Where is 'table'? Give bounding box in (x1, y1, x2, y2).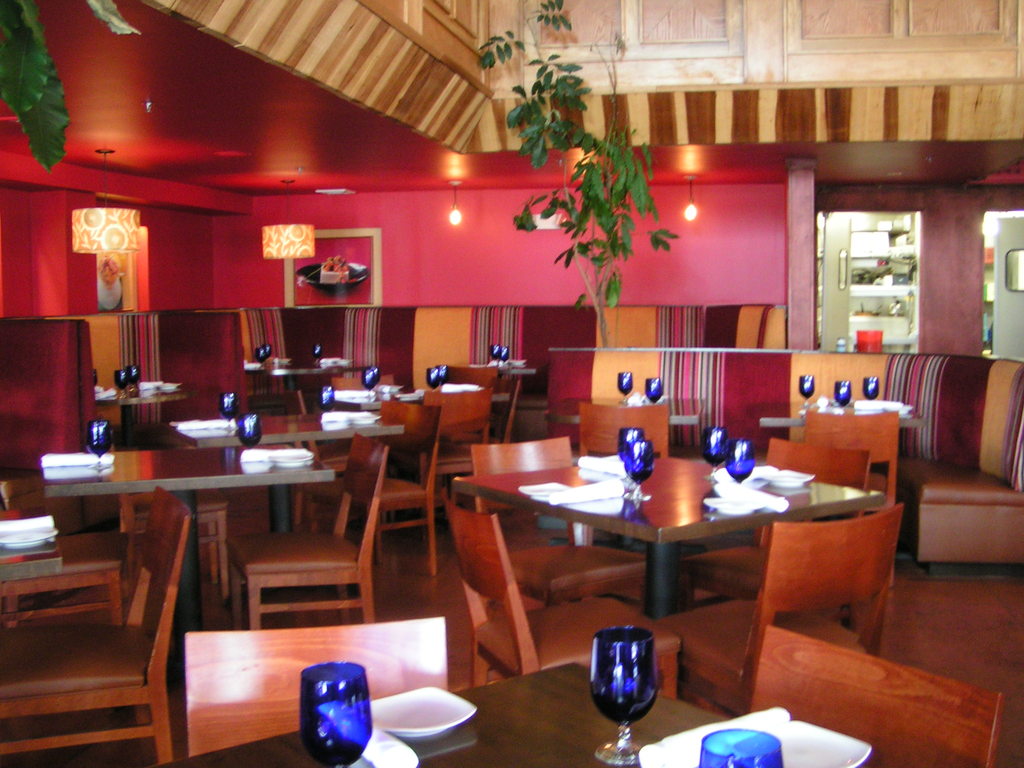
(99, 387, 184, 406).
